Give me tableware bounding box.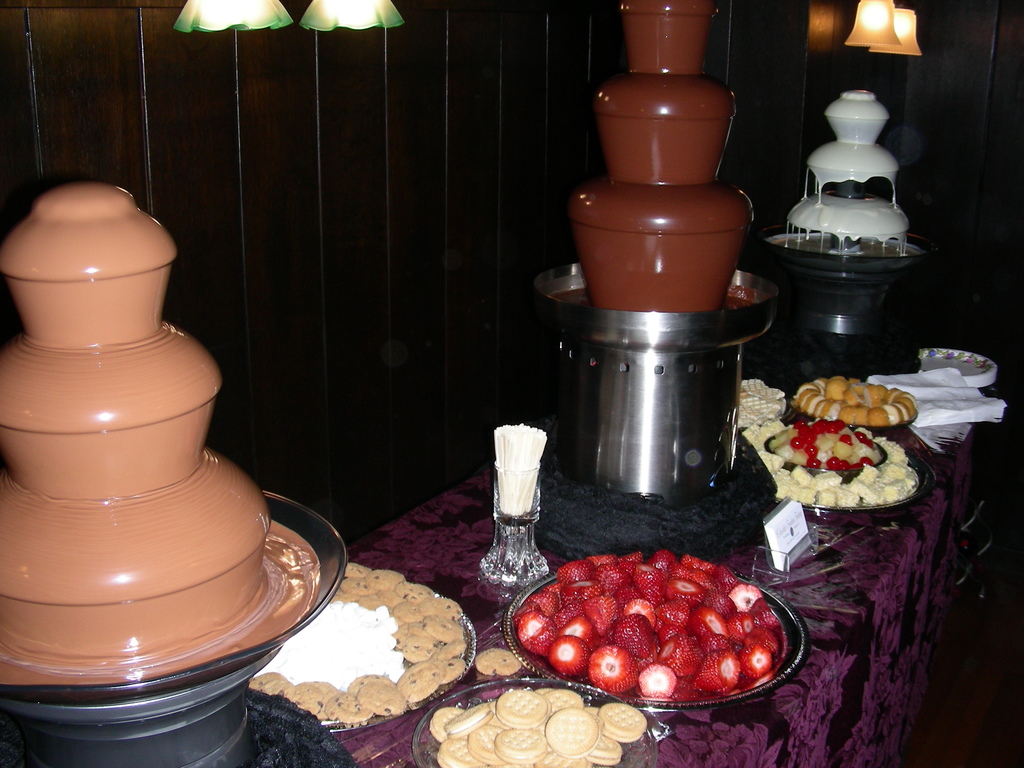
rect(476, 458, 551, 589).
